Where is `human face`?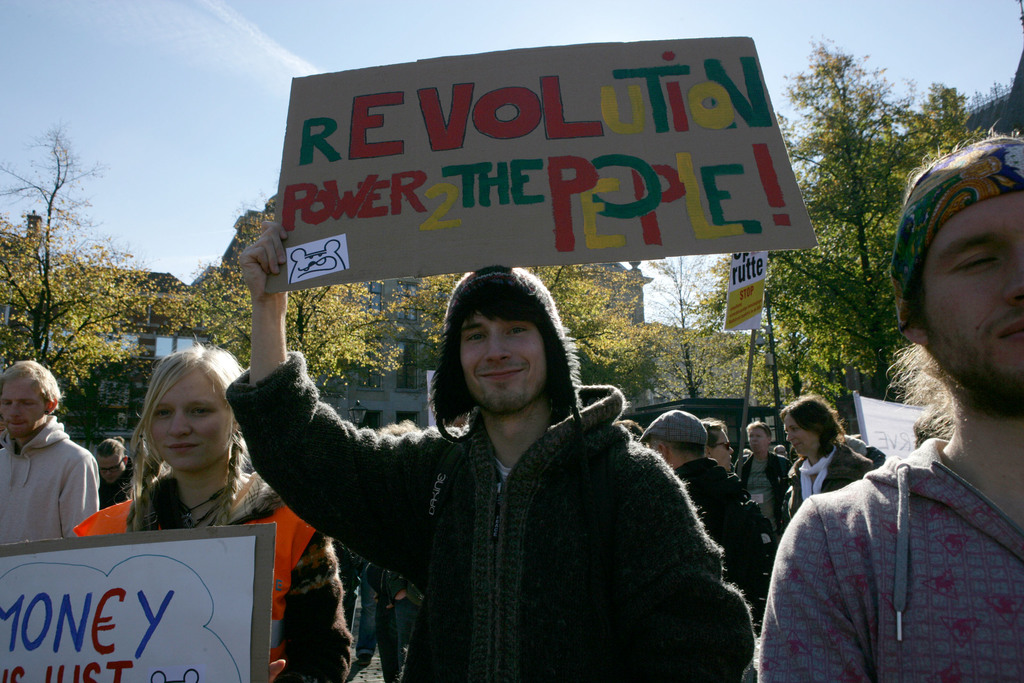
x1=784 y1=416 x2=818 y2=454.
